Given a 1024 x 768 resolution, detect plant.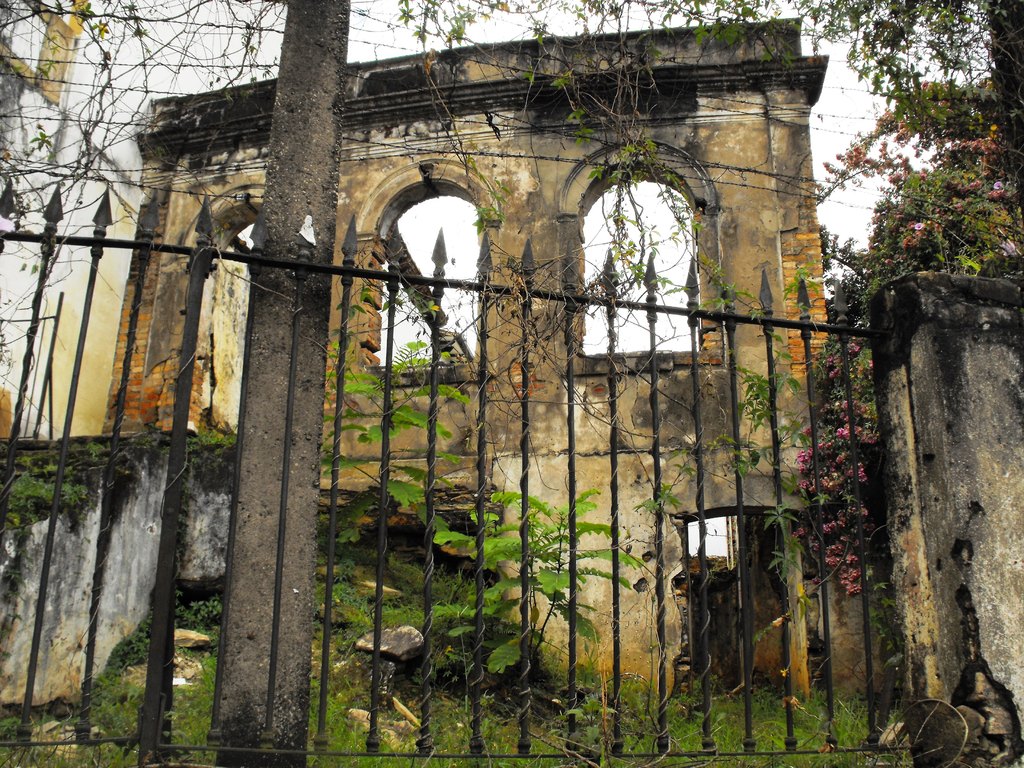
detection(0, 583, 923, 767).
